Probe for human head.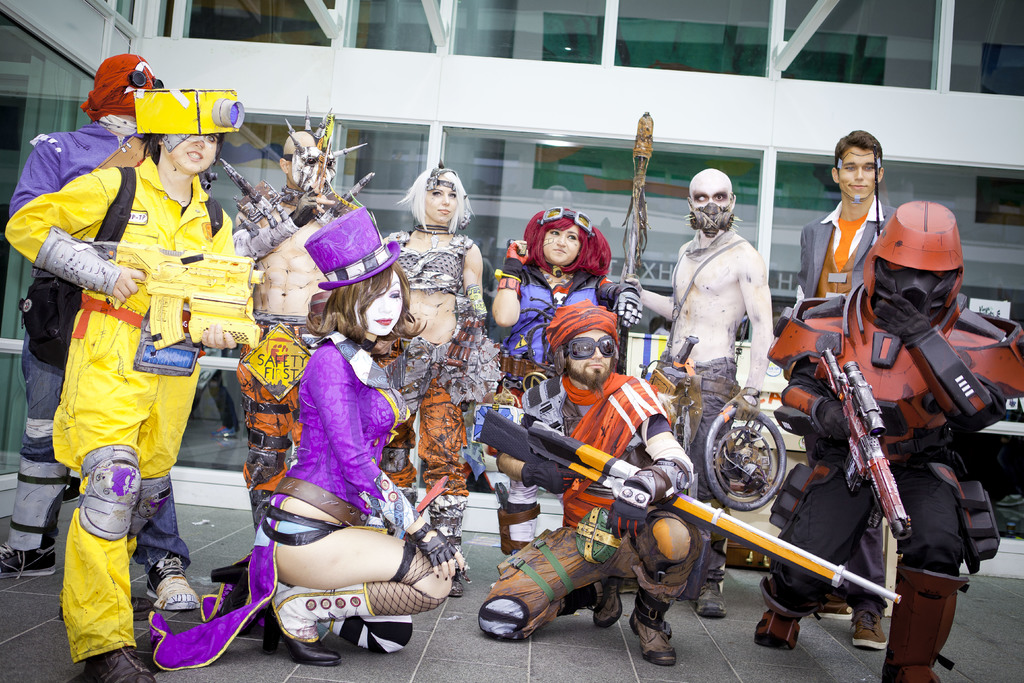
Probe result: {"left": 279, "top": 129, "right": 321, "bottom": 182}.
